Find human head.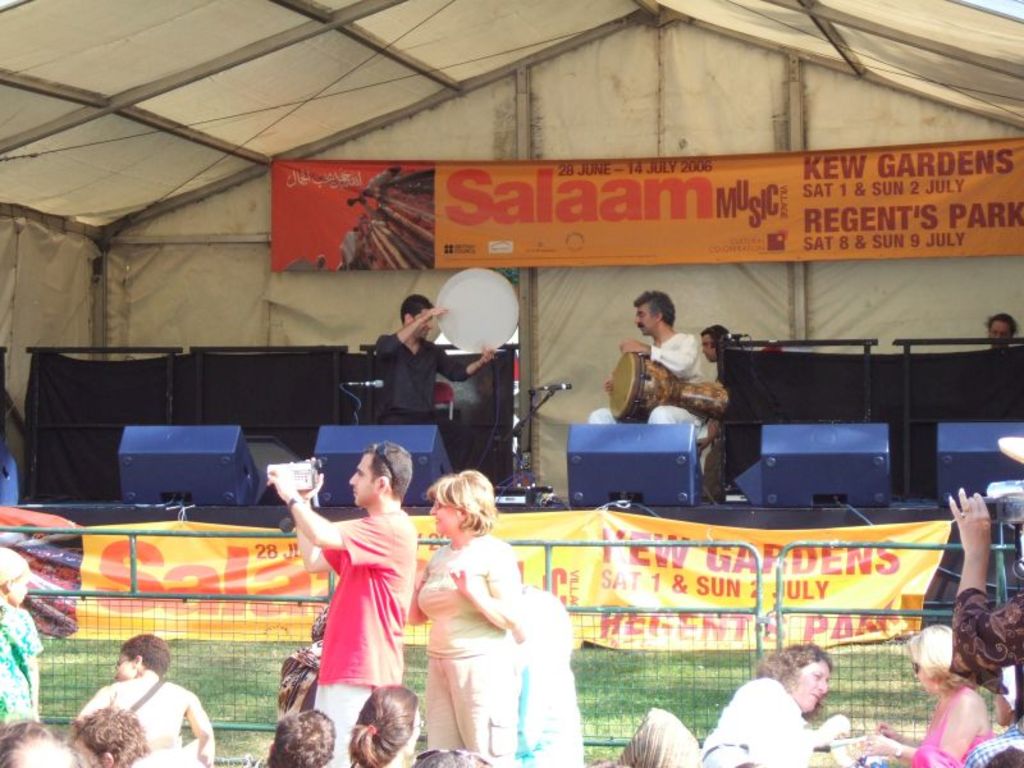
left=703, top=316, right=730, bottom=362.
